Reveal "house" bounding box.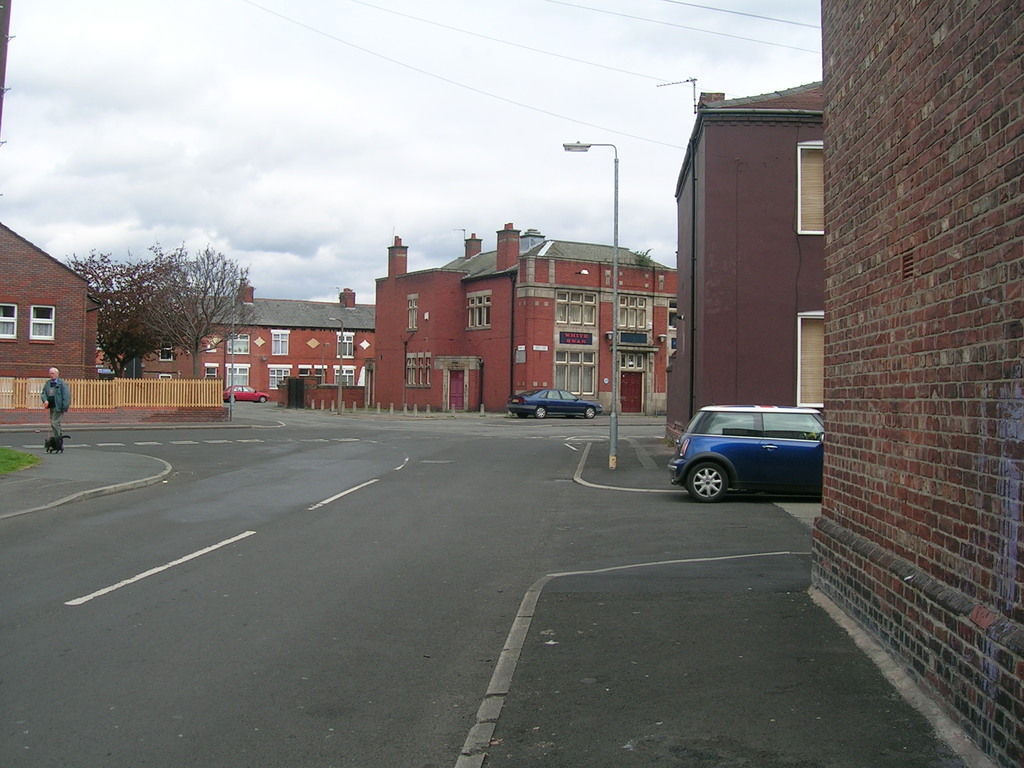
Revealed: {"left": 681, "top": 88, "right": 830, "bottom": 416}.
